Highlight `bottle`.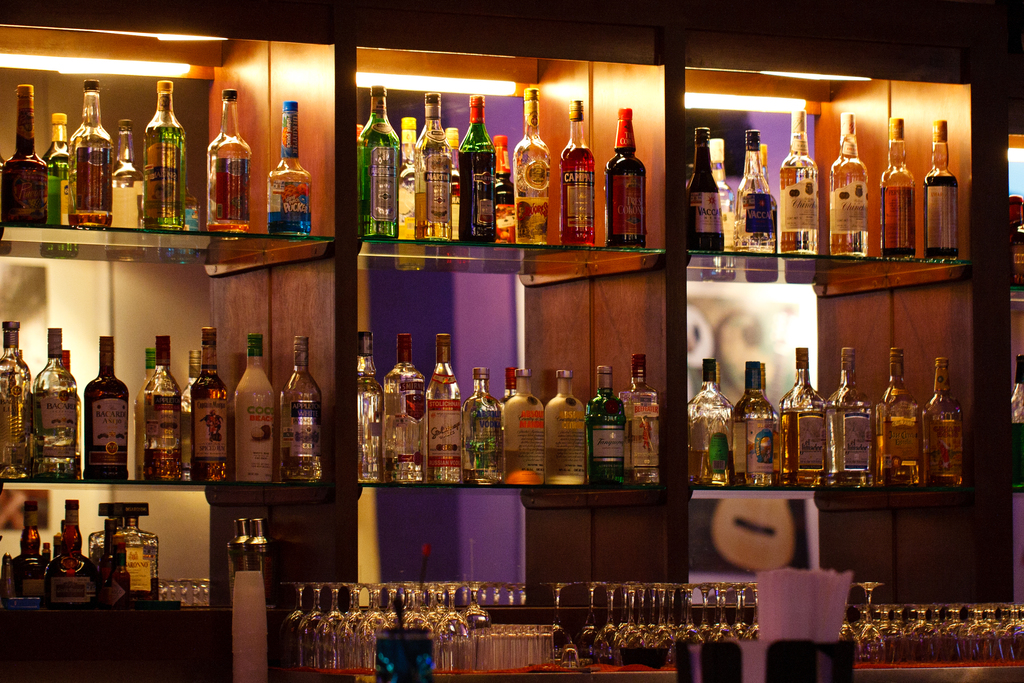
Highlighted region: x1=67, y1=82, x2=110, y2=227.
